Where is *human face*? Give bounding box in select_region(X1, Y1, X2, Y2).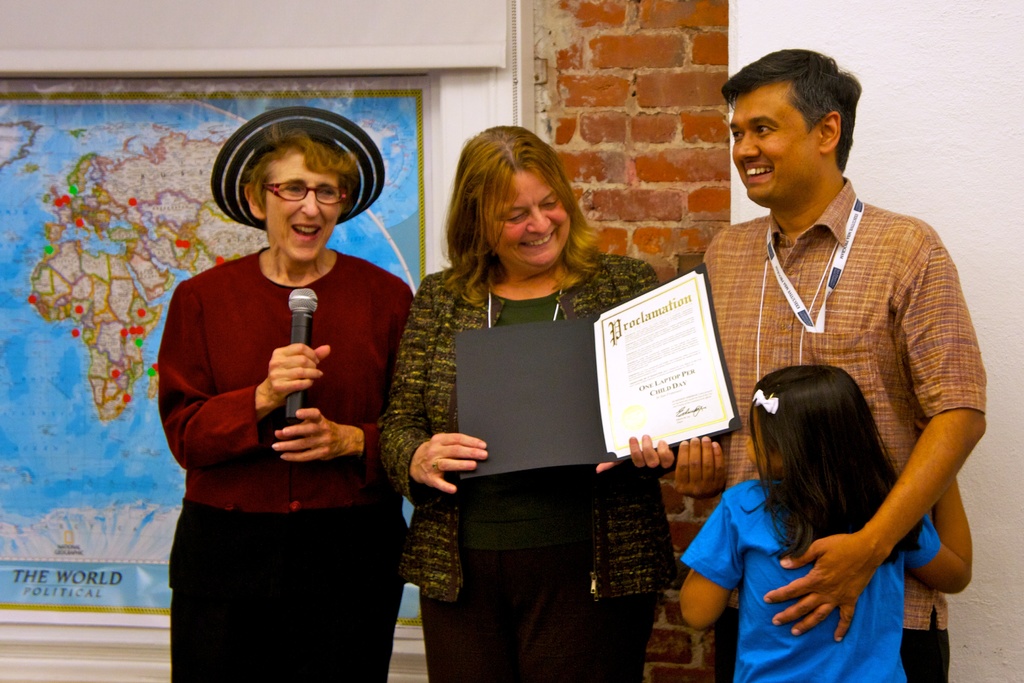
select_region(483, 181, 572, 270).
